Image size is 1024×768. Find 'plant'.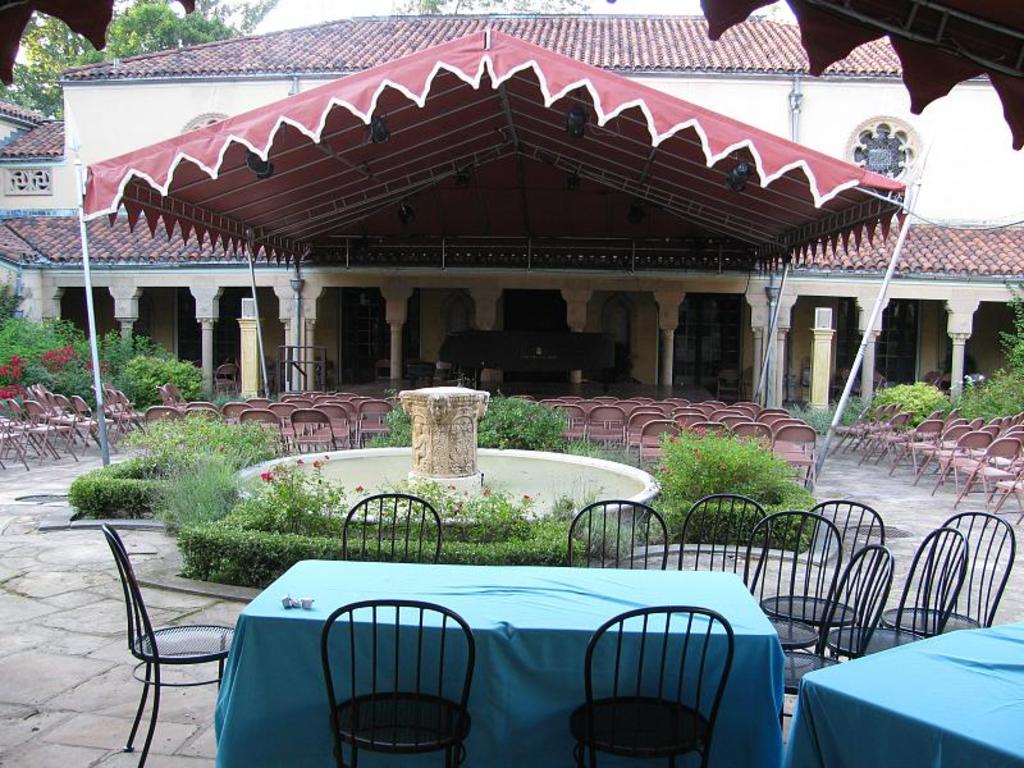
[946, 280, 1023, 426].
